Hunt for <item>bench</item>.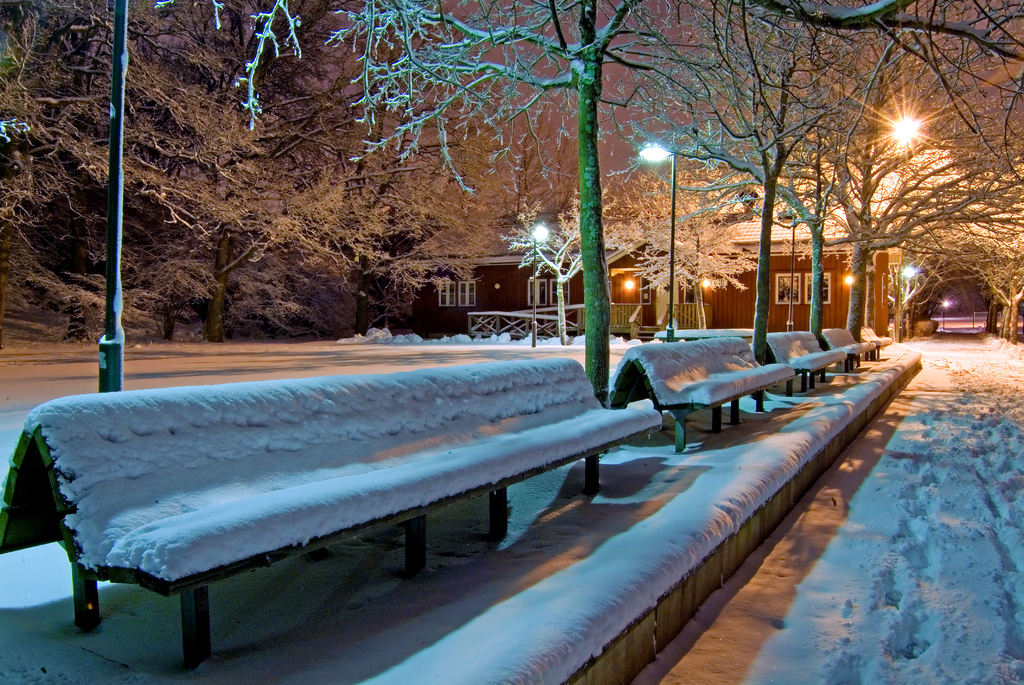
Hunted down at pyautogui.locateOnScreen(605, 333, 796, 453).
